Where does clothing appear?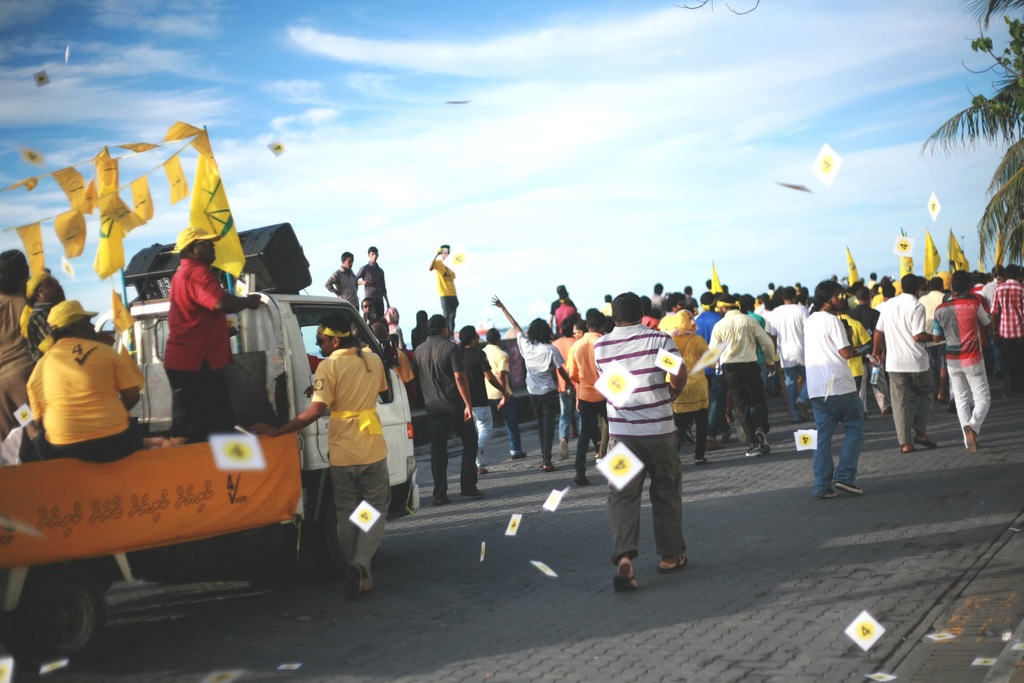
Appears at 568, 329, 595, 453.
